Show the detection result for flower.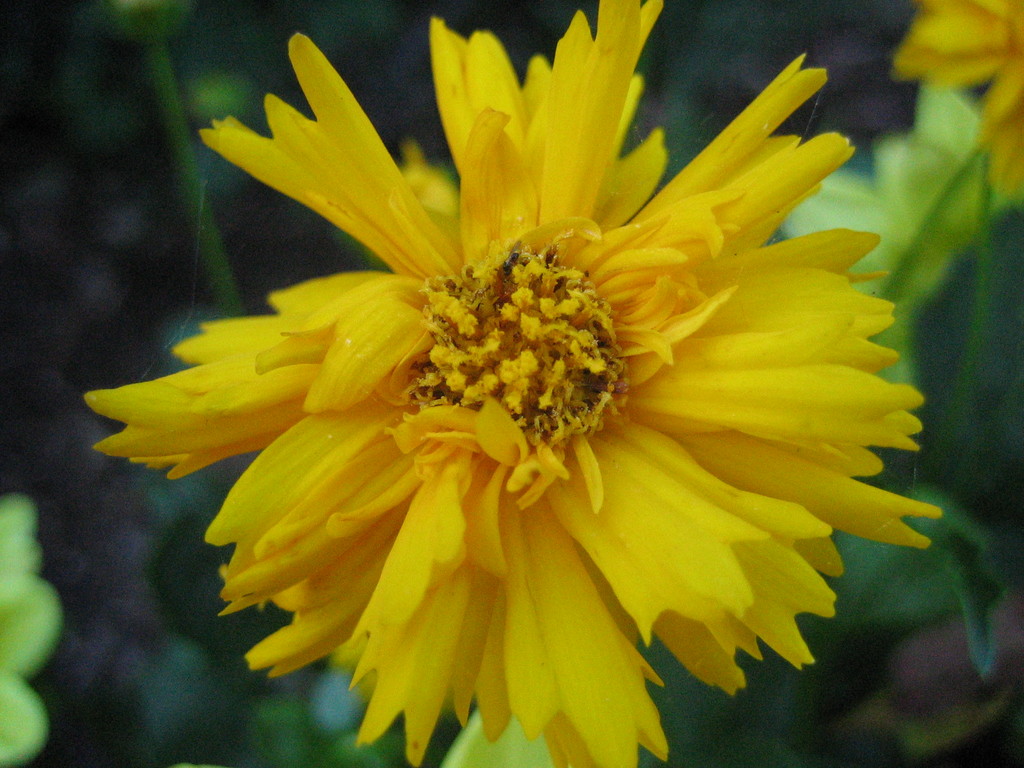
bbox(158, 10, 886, 739).
